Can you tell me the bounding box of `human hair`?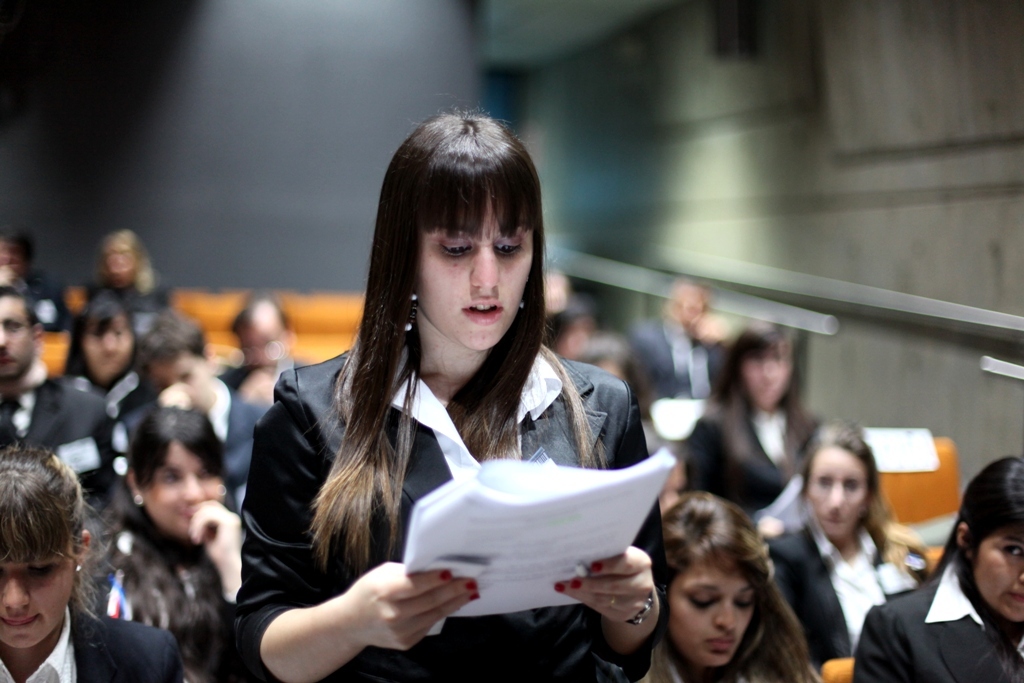
0,280,39,317.
